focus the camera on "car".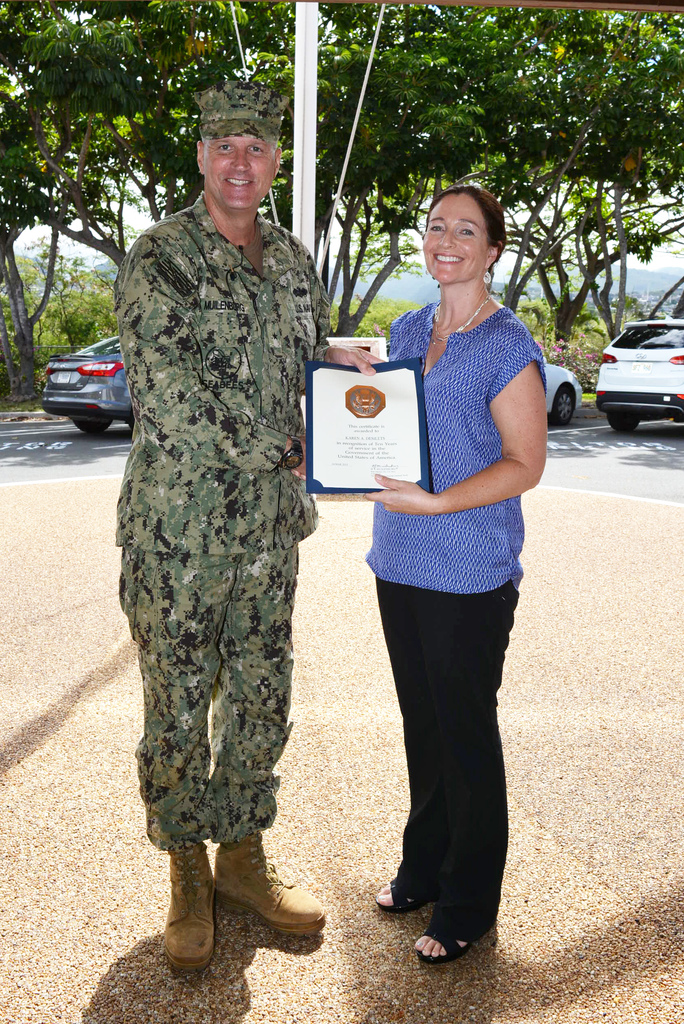
Focus region: left=28, top=330, right=133, bottom=442.
